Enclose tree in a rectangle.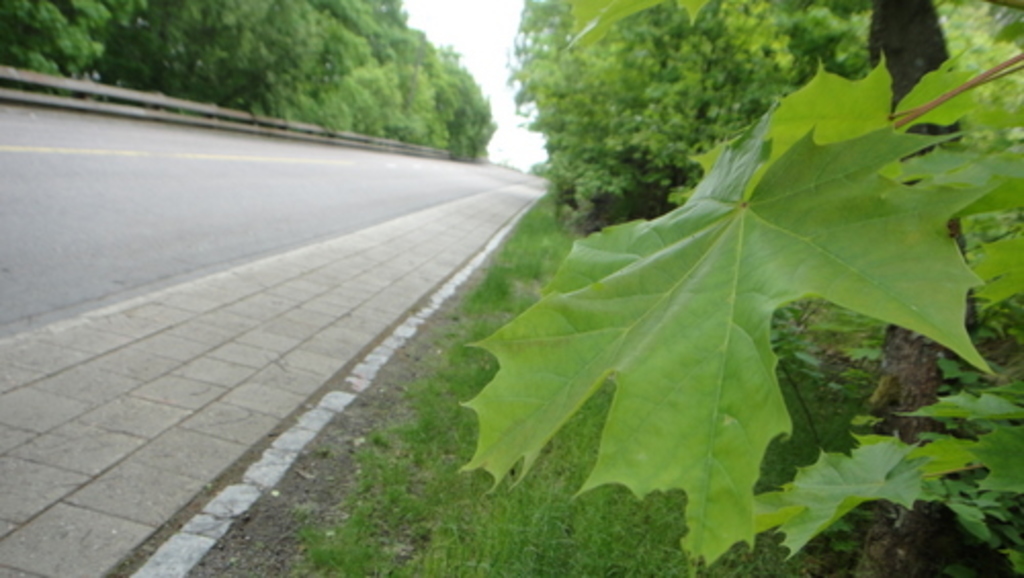
box=[0, 0, 115, 88].
